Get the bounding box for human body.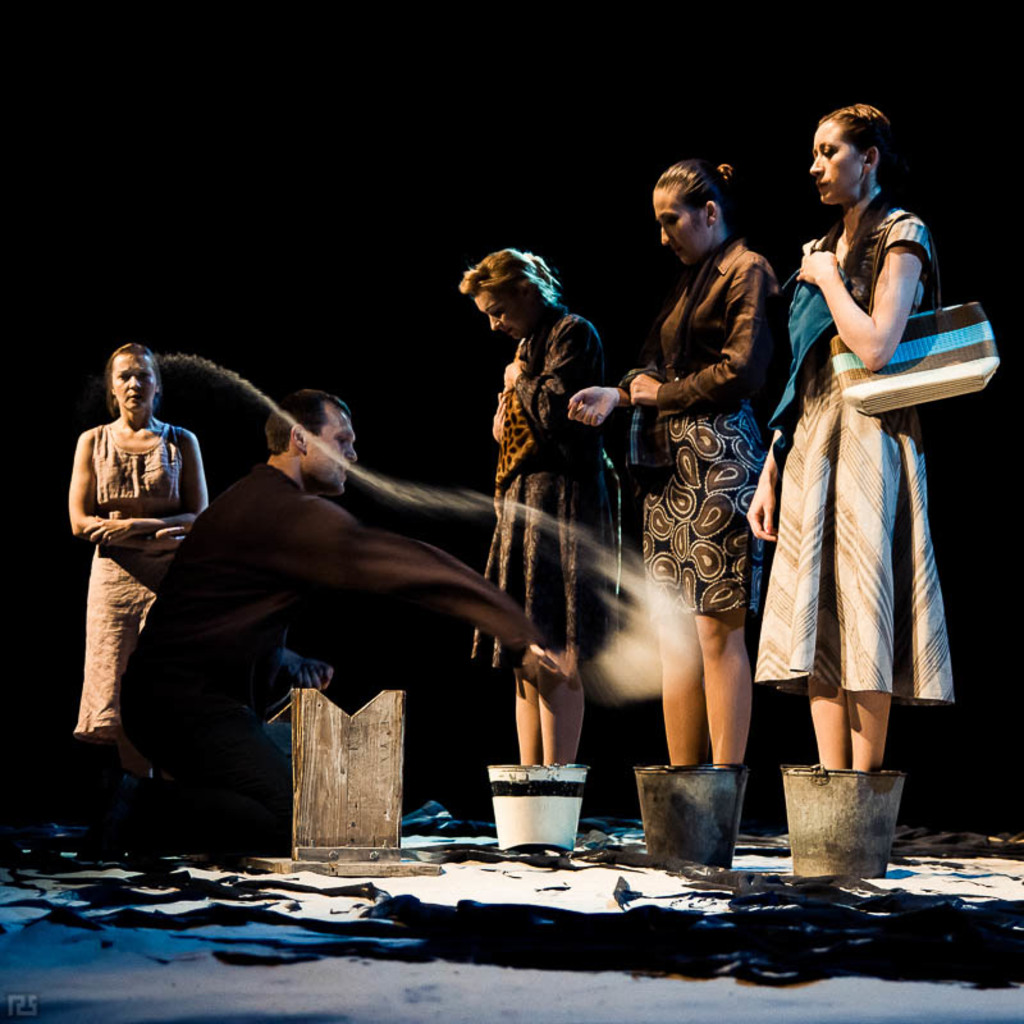
<region>751, 79, 969, 781</region>.
